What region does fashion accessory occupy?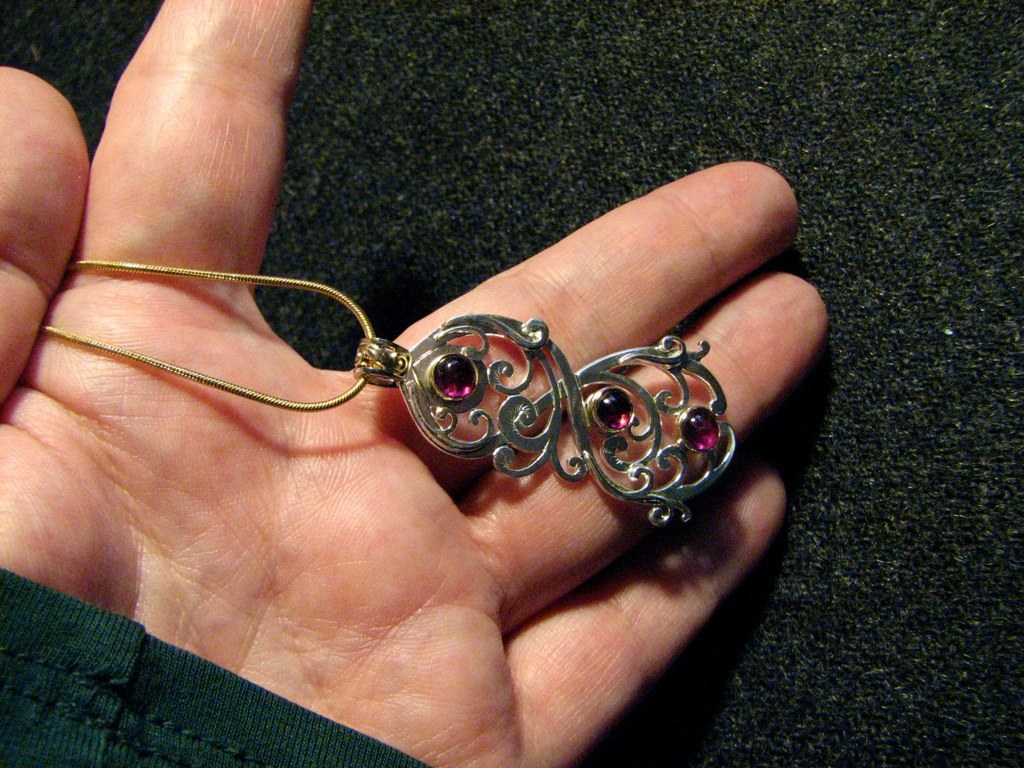
box(37, 259, 737, 523).
